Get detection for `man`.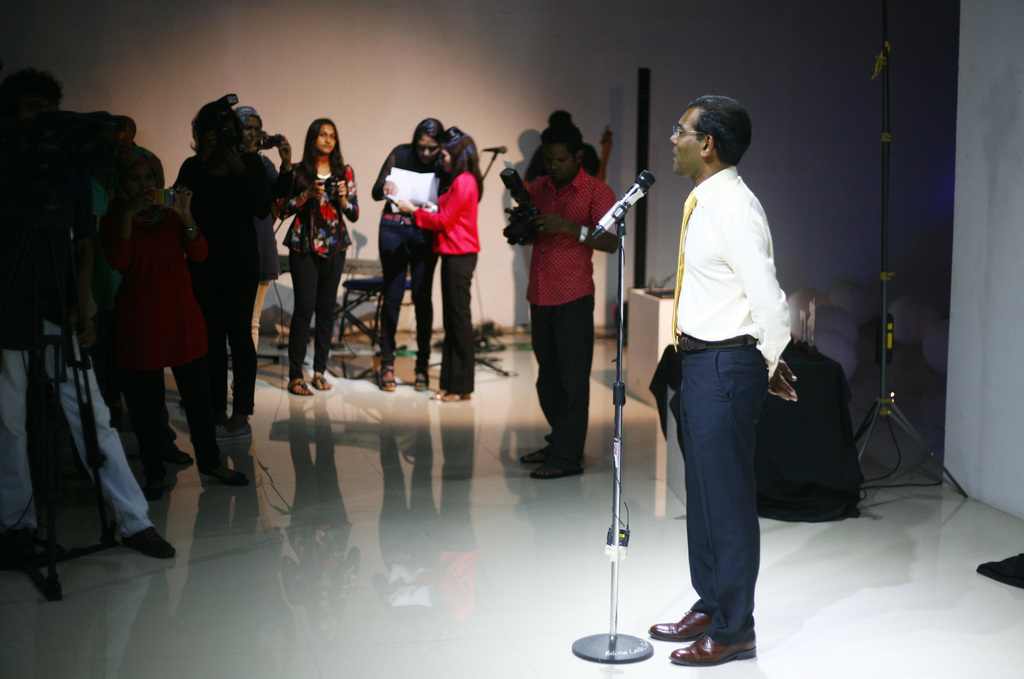
Detection: rect(662, 51, 811, 678).
